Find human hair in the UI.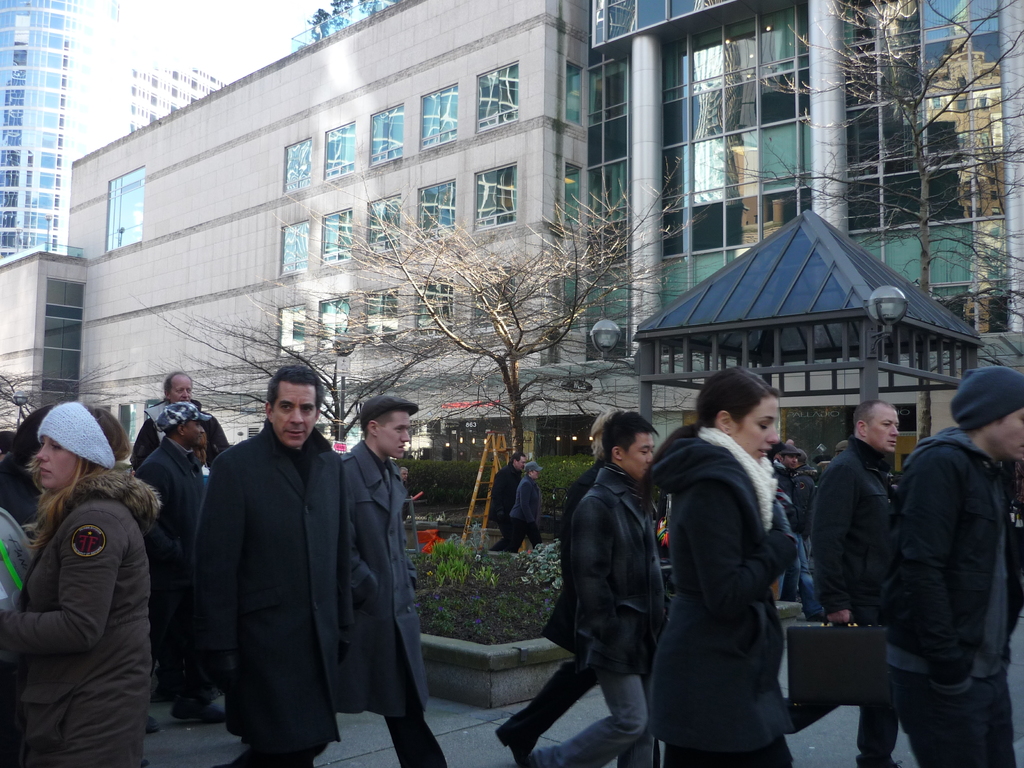
UI element at left=657, top=366, right=778, bottom=456.
